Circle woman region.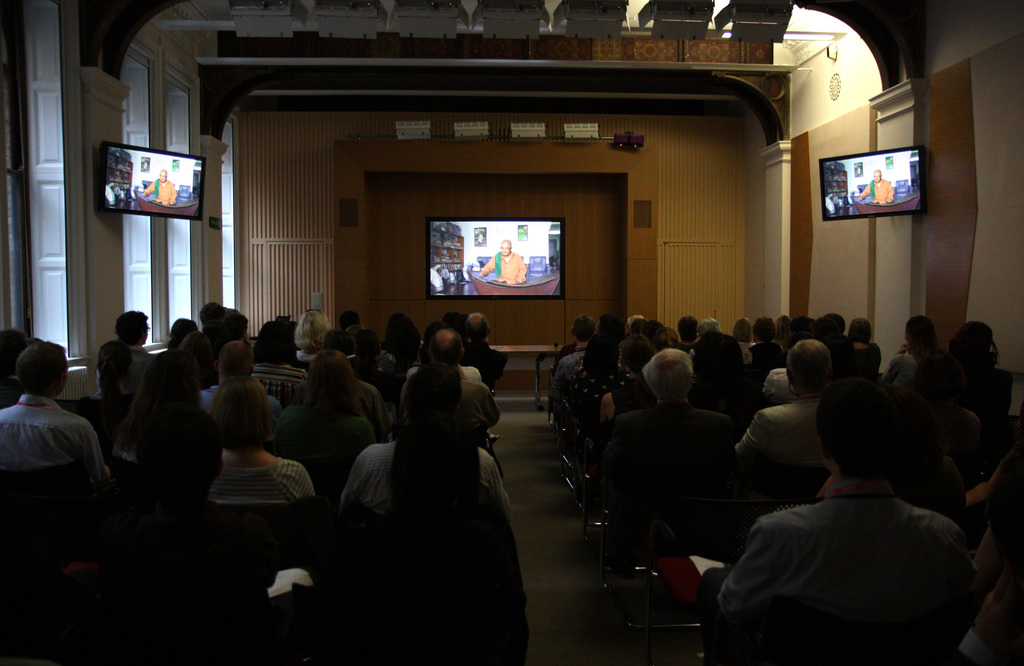
Region: box=[204, 381, 318, 516].
